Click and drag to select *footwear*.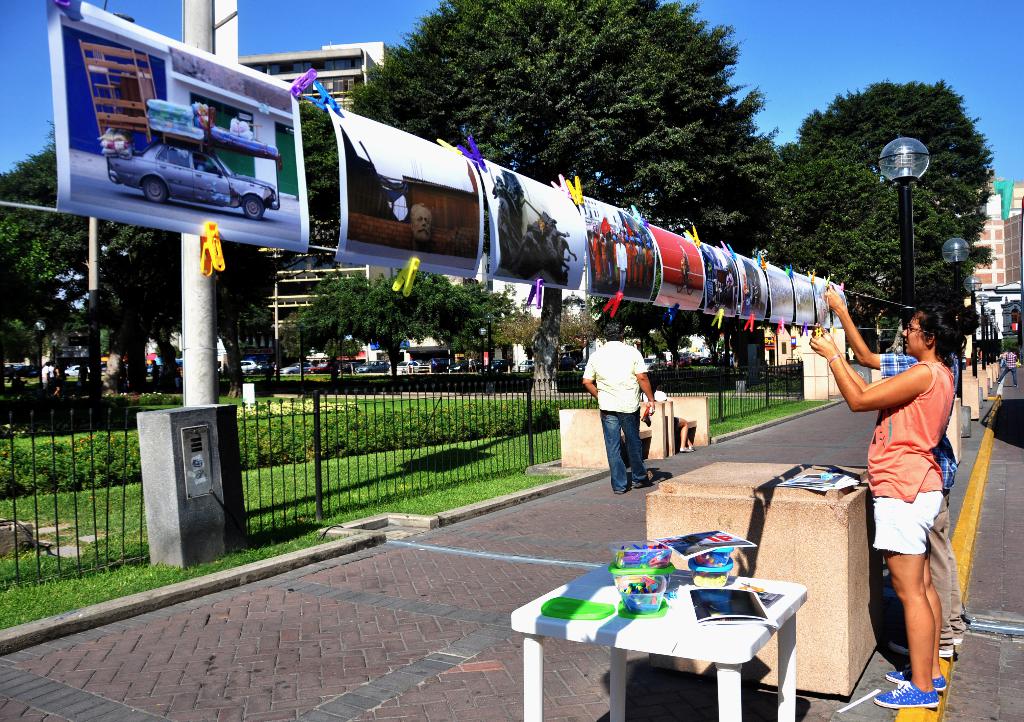
Selection: left=872, top=682, right=941, bottom=709.
